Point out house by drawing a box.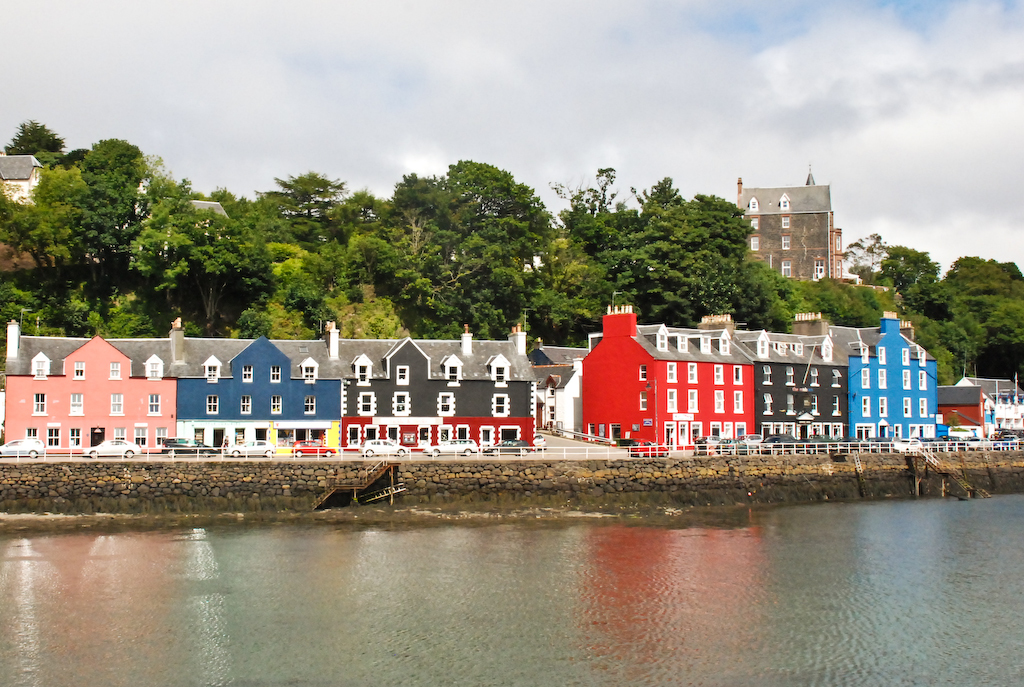
BBox(953, 377, 1023, 443).
